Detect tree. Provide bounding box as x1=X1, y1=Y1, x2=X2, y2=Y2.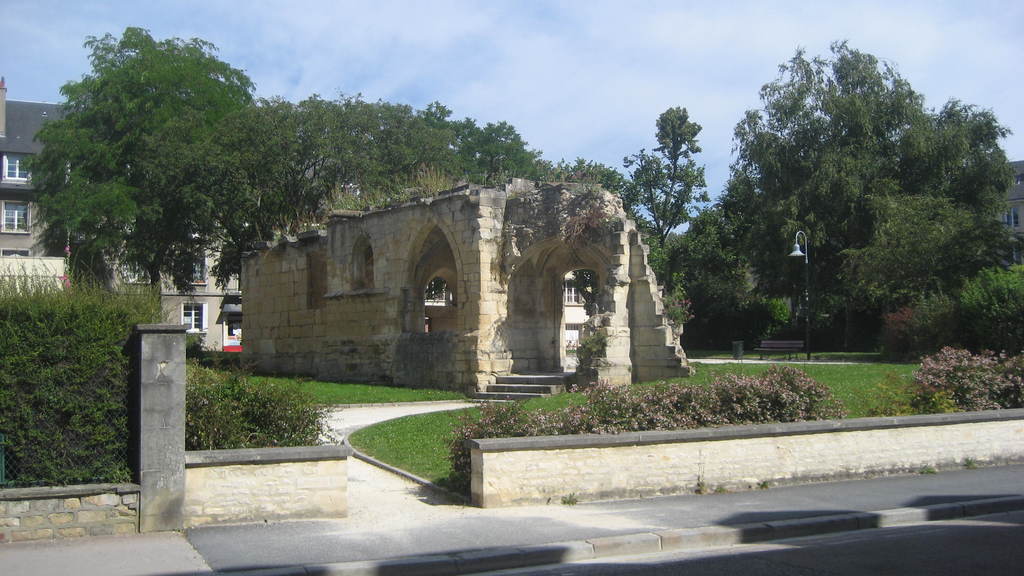
x1=625, y1=103, x2=707, y2=252.
